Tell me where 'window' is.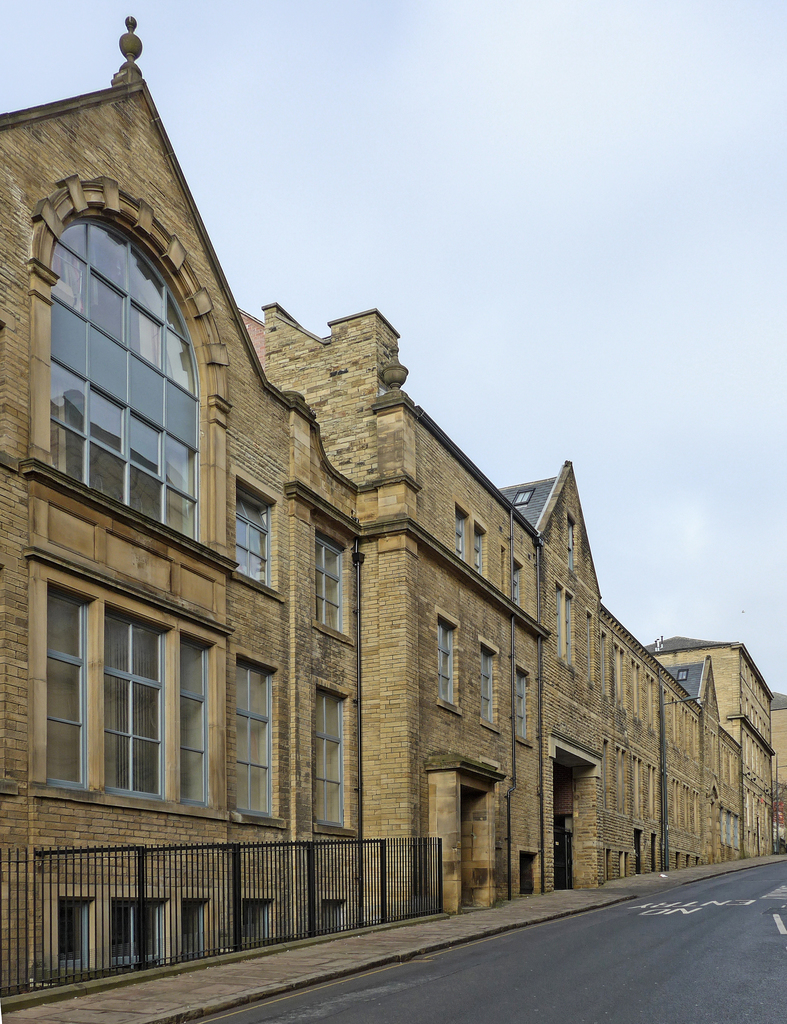
'window' is at 38/576/205/813.
